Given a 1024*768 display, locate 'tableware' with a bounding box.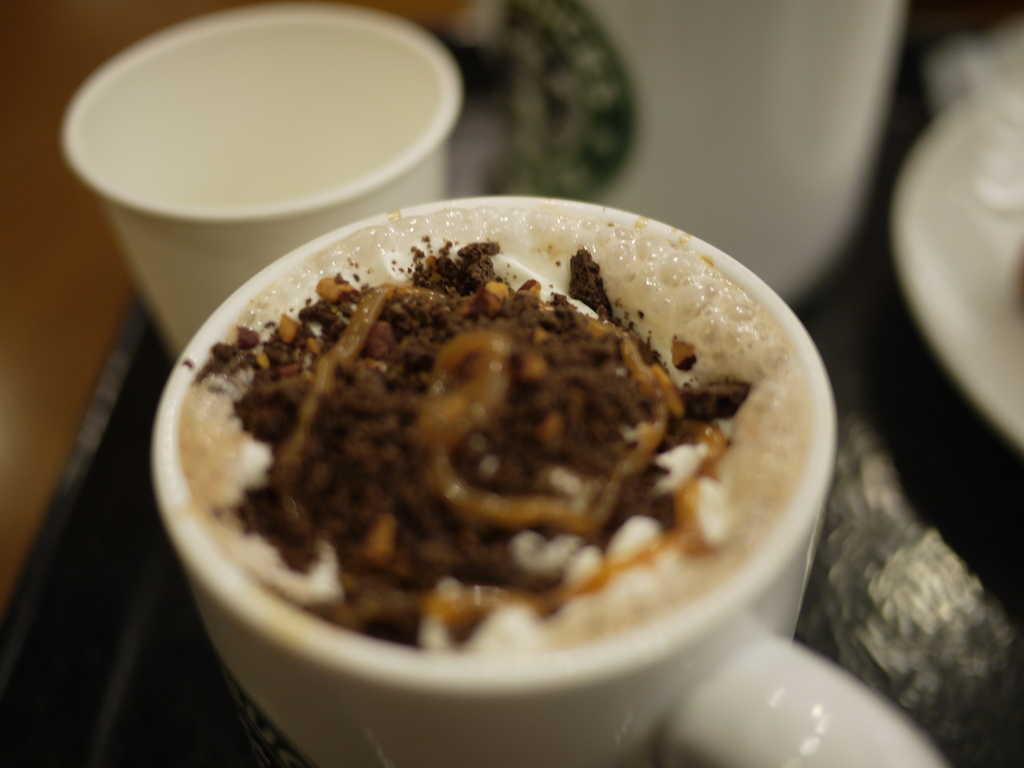
Located: (49,0,460,355).
